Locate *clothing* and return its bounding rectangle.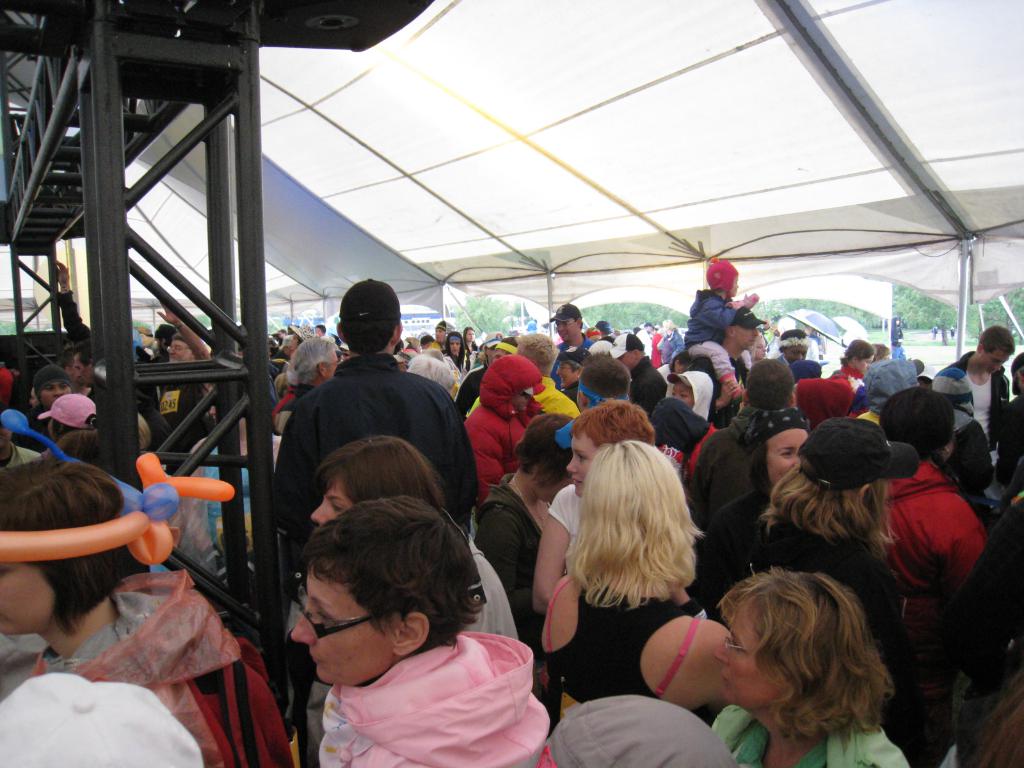
detection(28, 566, 307, 765).
